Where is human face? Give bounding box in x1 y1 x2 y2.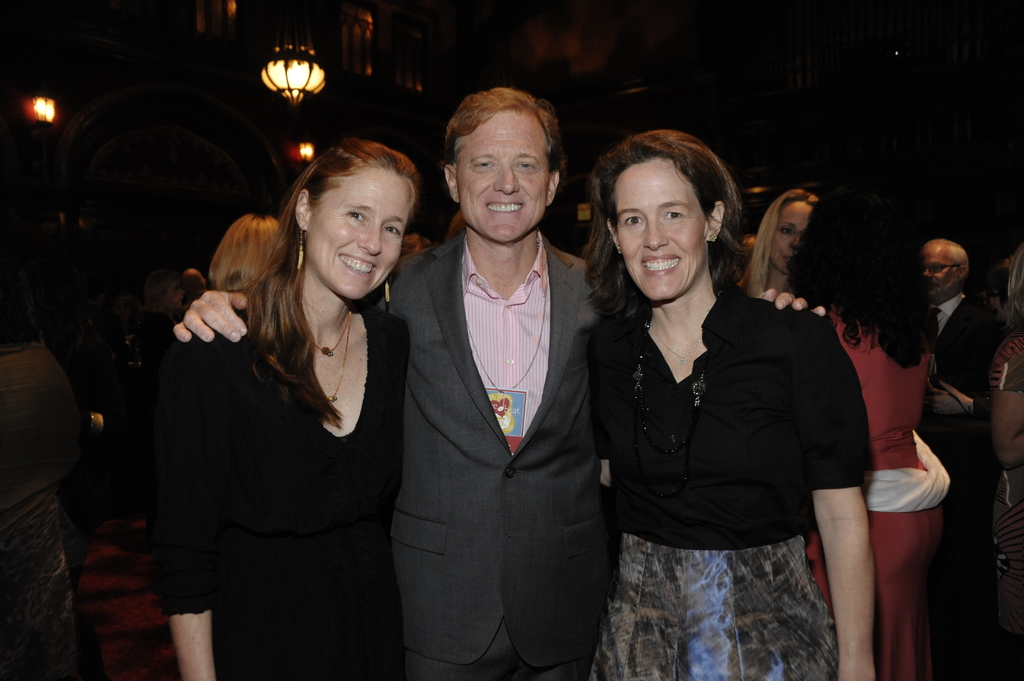
303 172 408 302.
